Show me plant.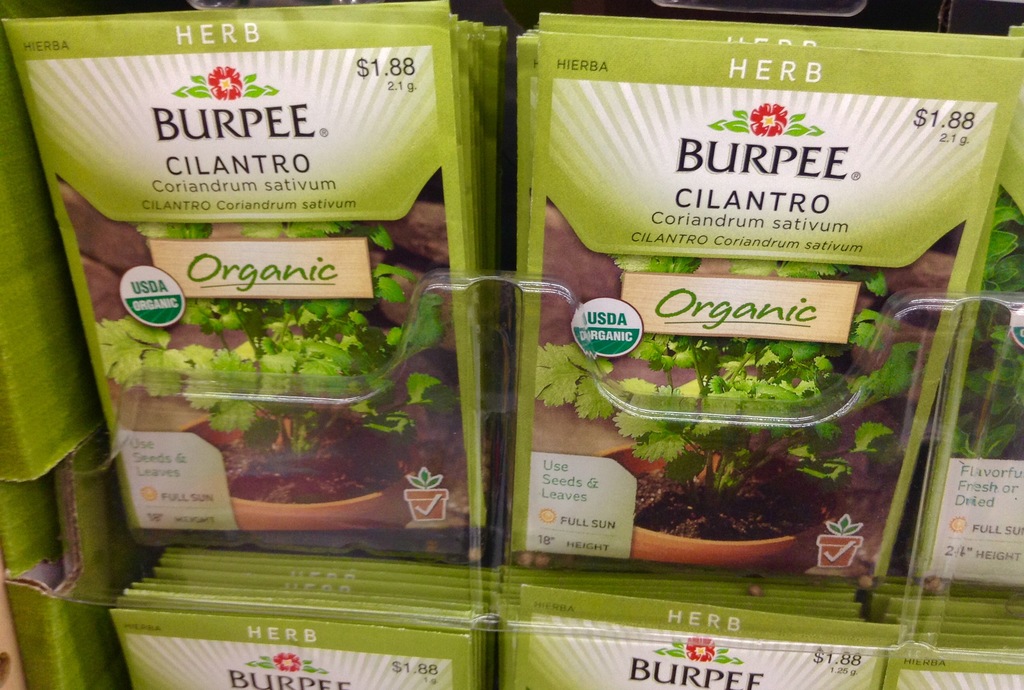
plant is here: {"x1": 941, "y1": 188, "x2": 1023, "y2": 470}.
